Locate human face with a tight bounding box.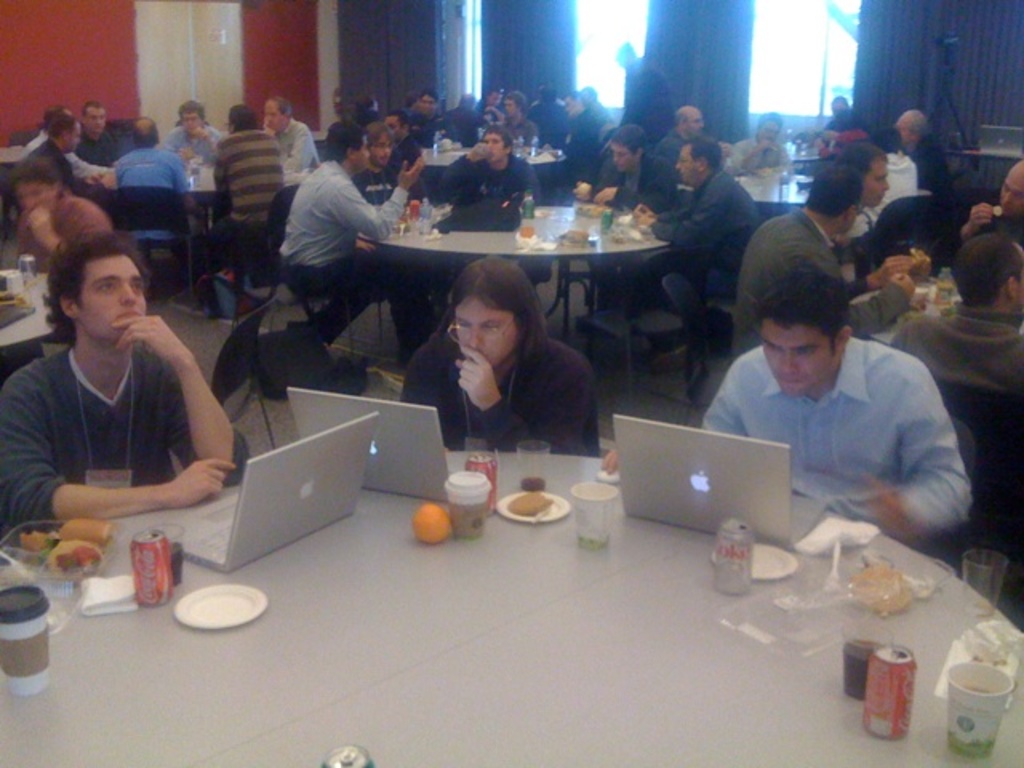
(685, 109, 701, 128).
